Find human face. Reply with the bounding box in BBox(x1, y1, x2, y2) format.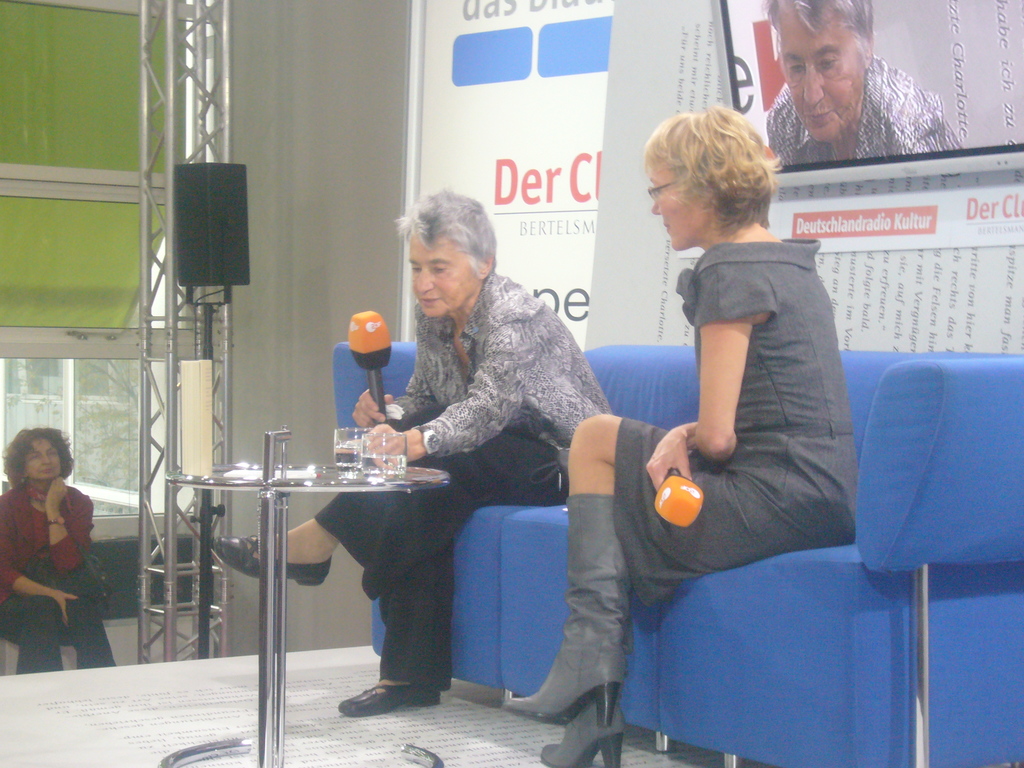
BBox(635, 163, 709, 260).
